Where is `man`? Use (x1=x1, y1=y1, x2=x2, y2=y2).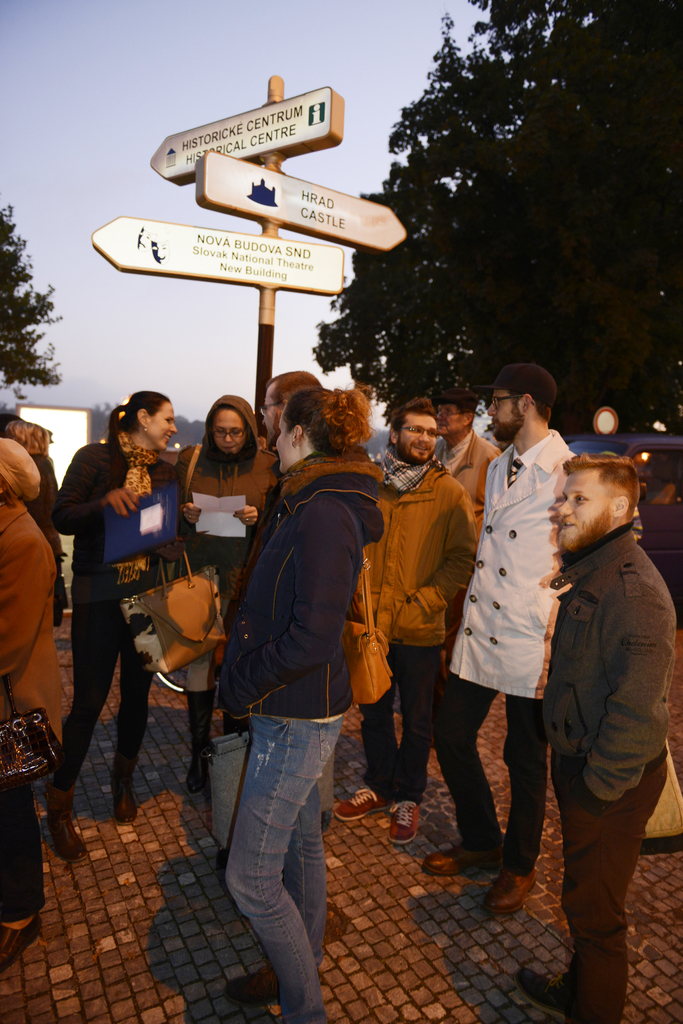
(x1=425, y1=365, x2=586, y2=918).
